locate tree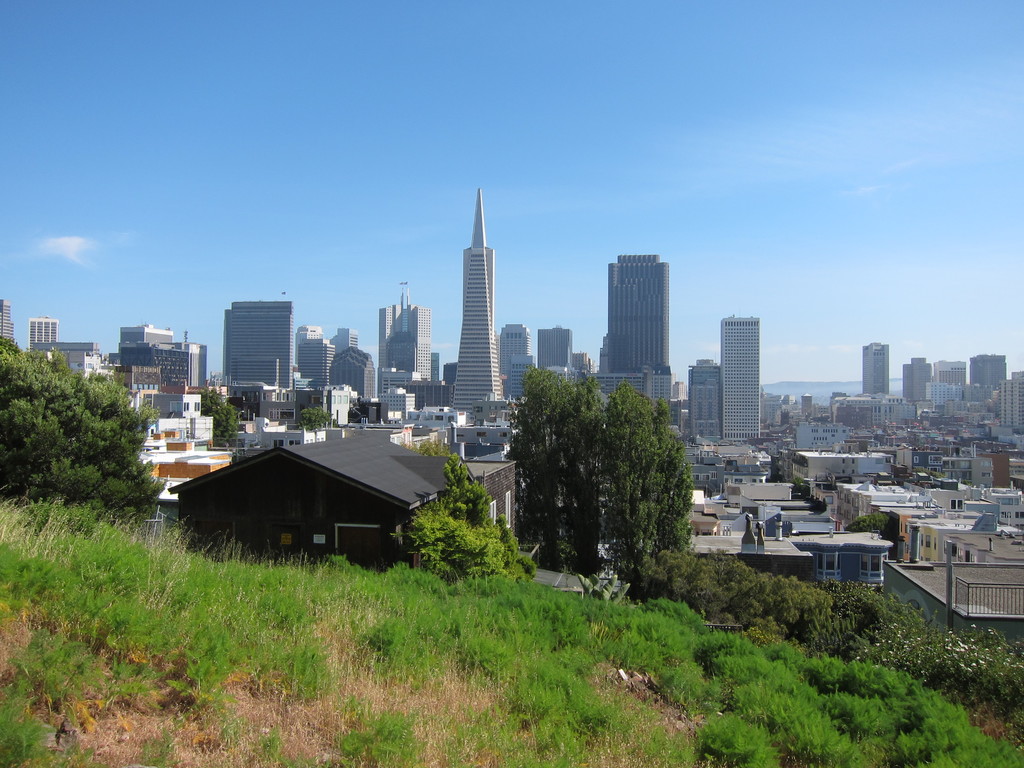
l=284, t=408, r=334, b=431
